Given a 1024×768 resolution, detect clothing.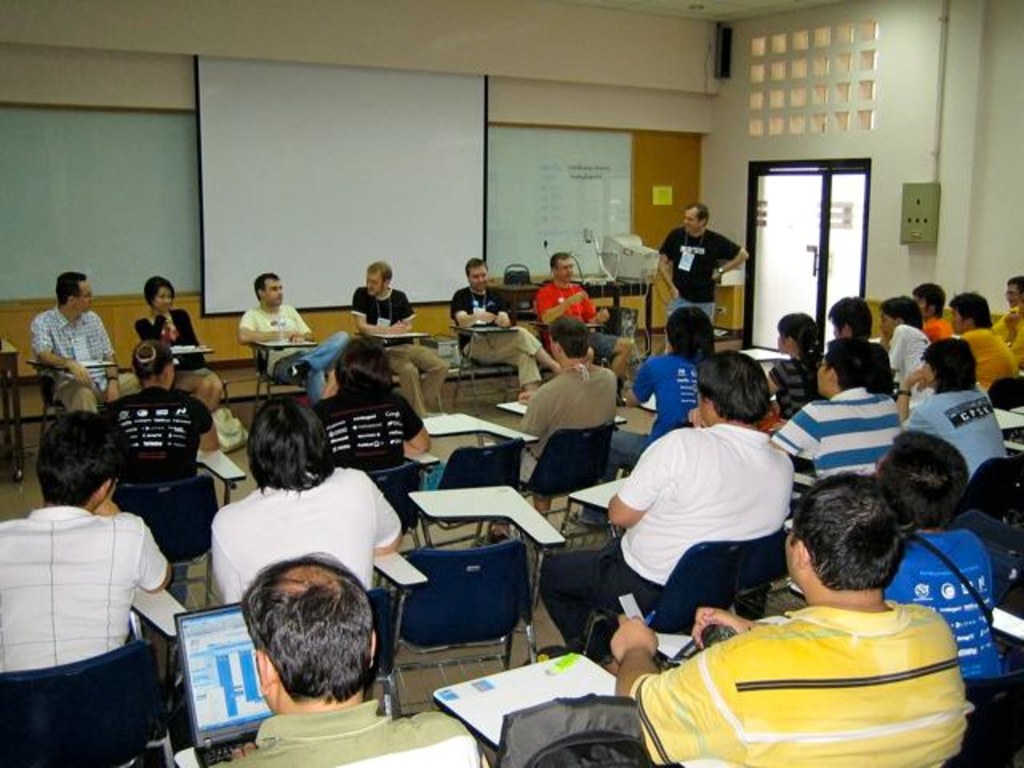
{"x1": 181, "y1": 694, "x2": 507, "y2": 766}.
